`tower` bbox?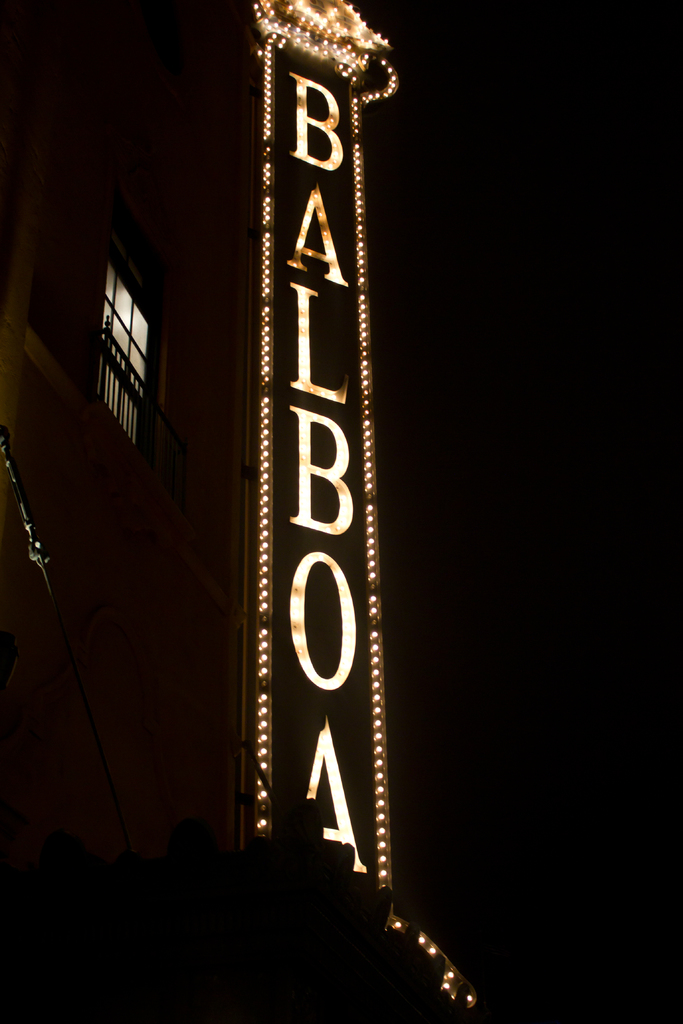
(0,0,682,1018)
